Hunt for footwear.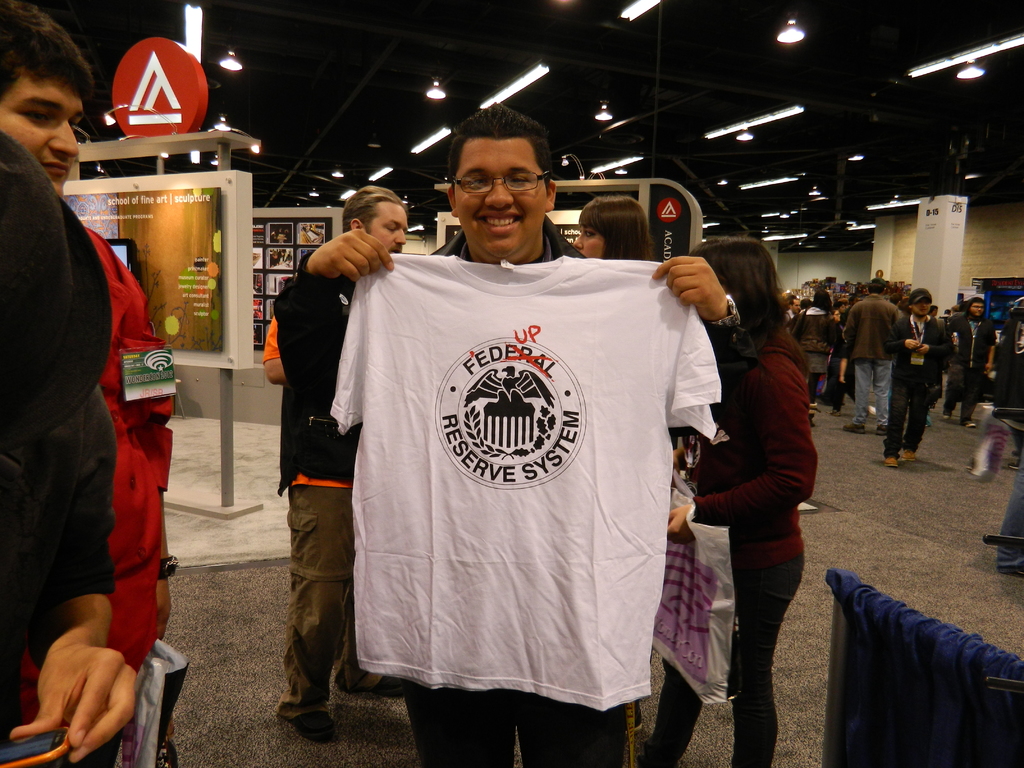
Hunted down at [x1=884, y1=456, x2=901, y2=470].
